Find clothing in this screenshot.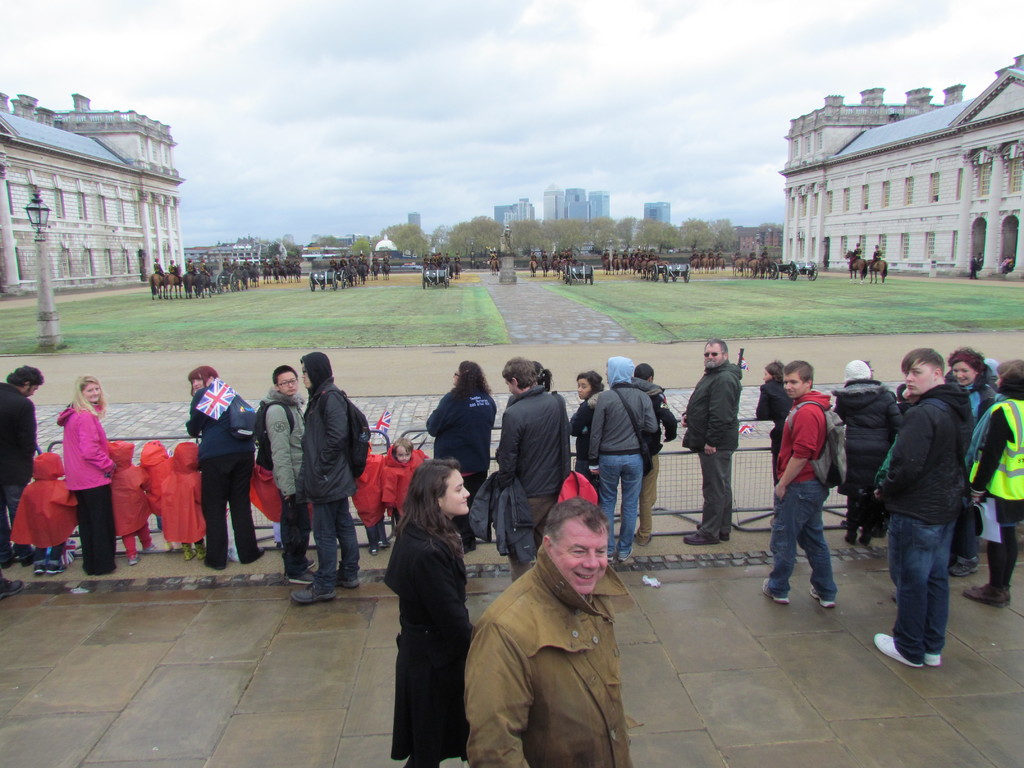
The bounding box for clothing is Rect(140, 438, 172, 515).
